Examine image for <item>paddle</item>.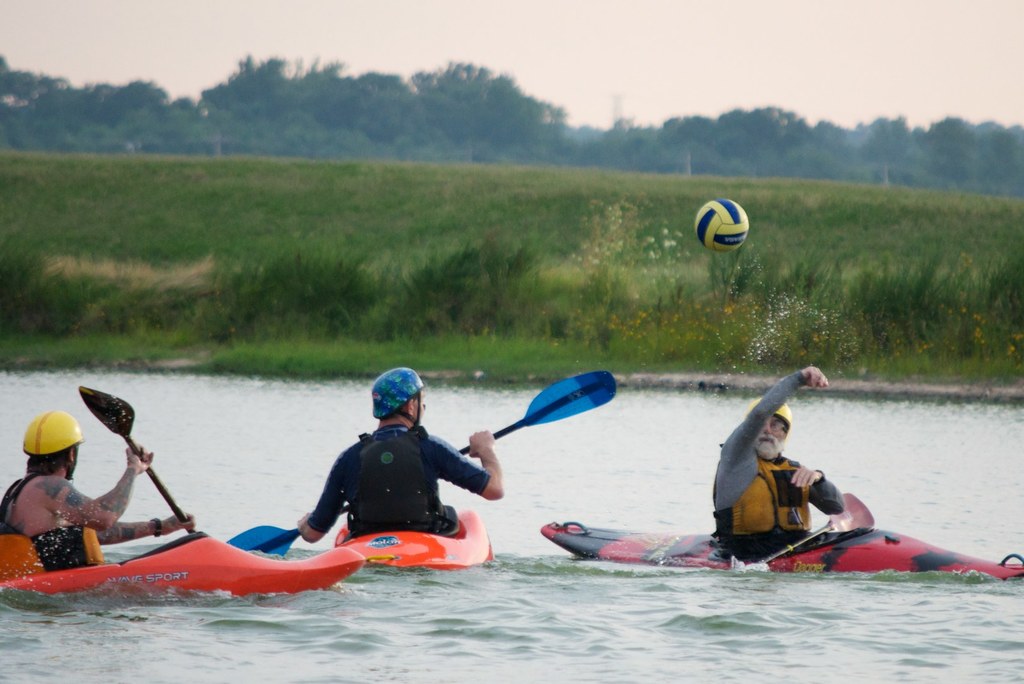
Examination result: 742:490:880:571.
